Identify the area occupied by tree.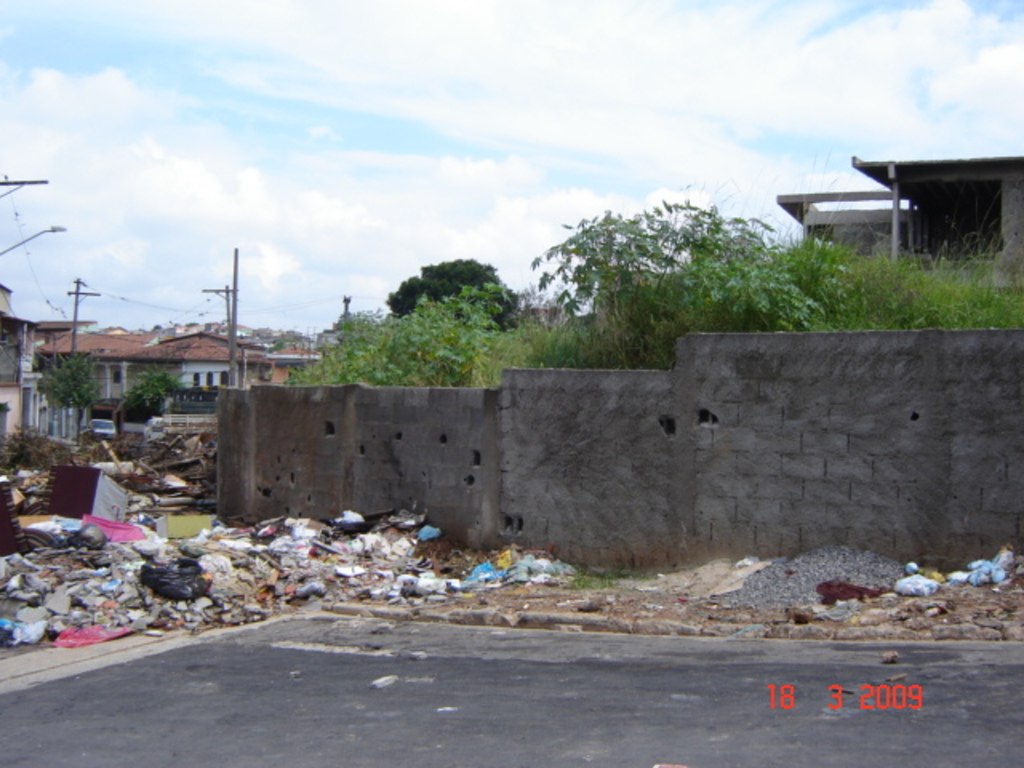
Area: detection(107, 368, 184, 440).
